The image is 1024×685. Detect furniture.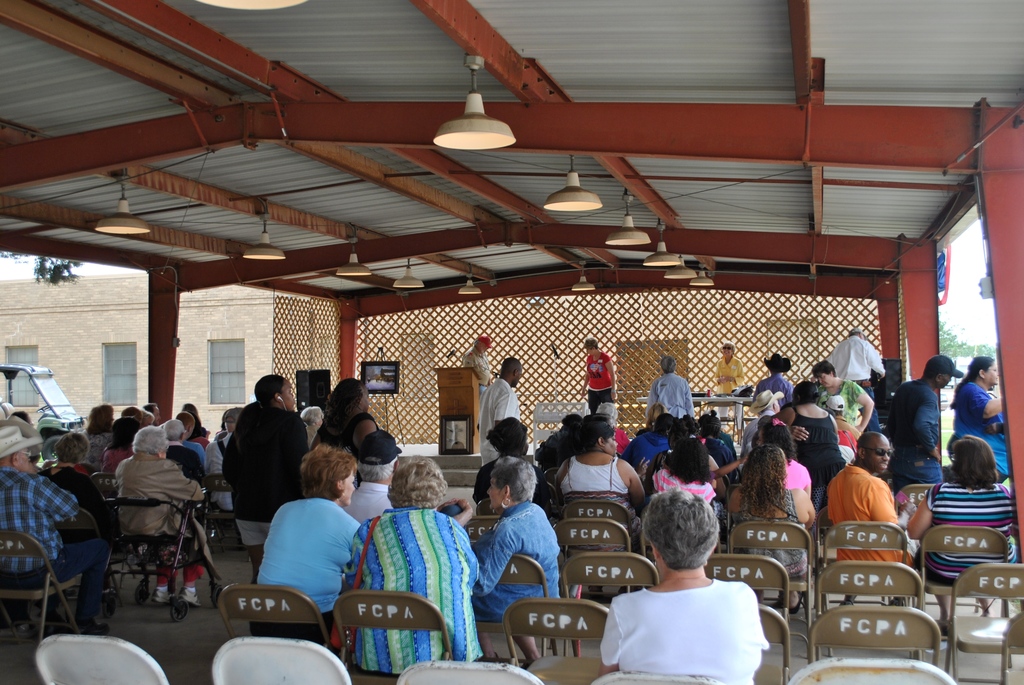
Detection: <bbox>58, 501, 102, 545</bbox>.
